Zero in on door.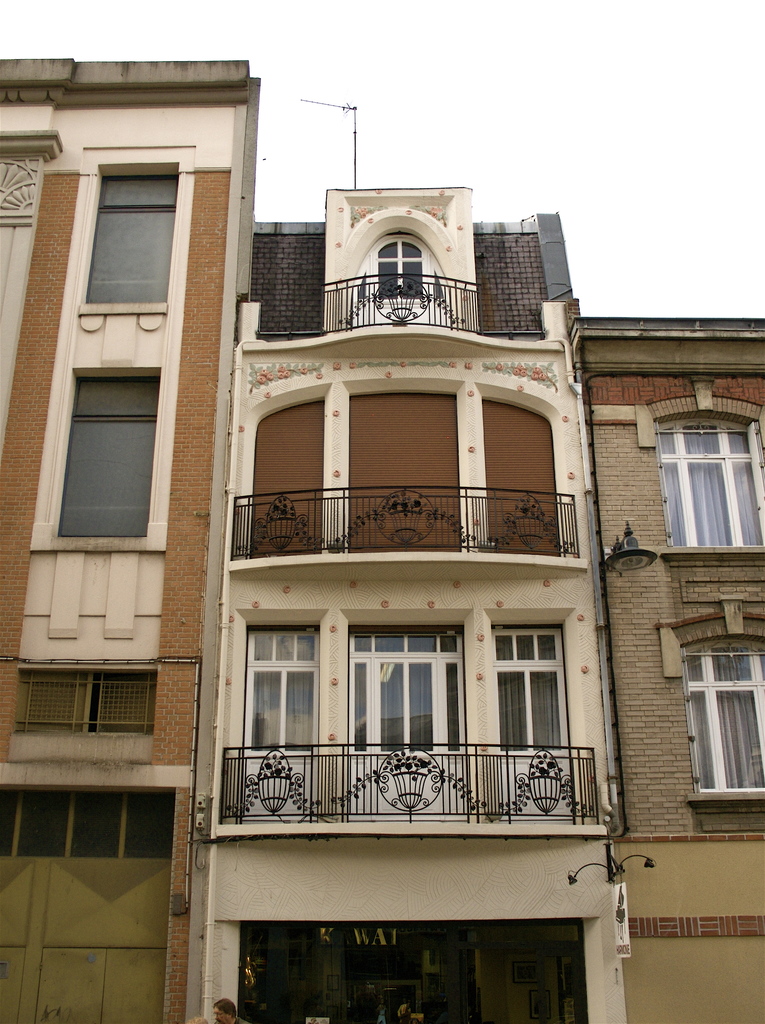
Zeroed in: 245:627:320:826.
